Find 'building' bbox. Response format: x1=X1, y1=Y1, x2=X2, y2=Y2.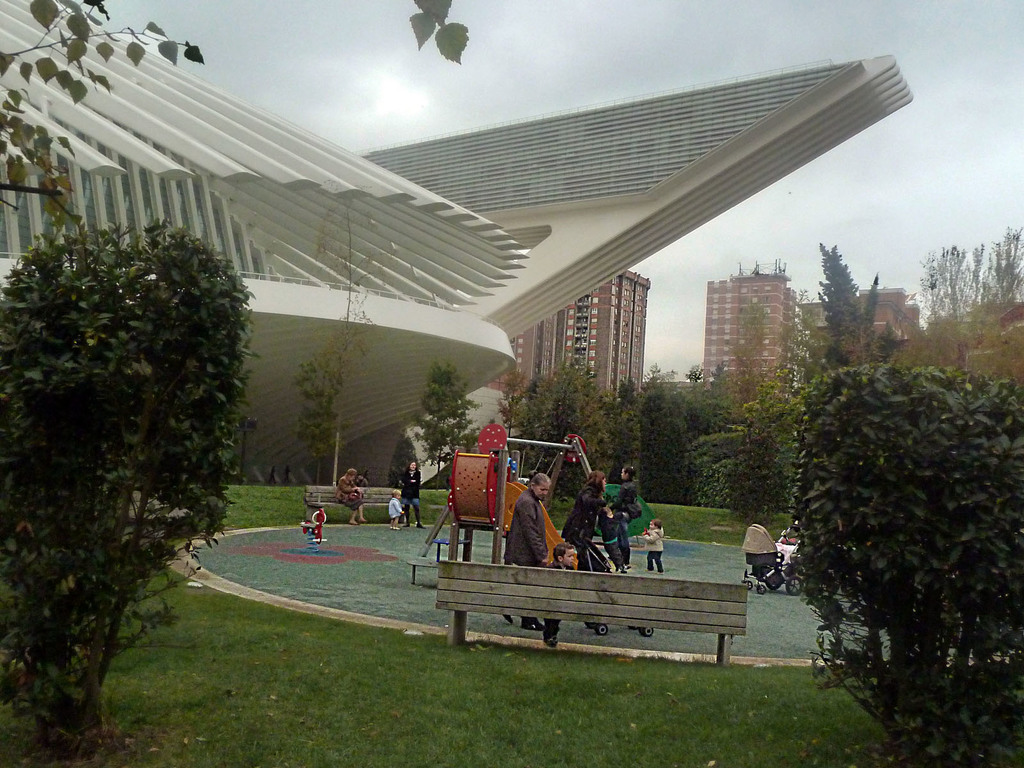
x1=490, y1=271, x2=650, y2=399.
